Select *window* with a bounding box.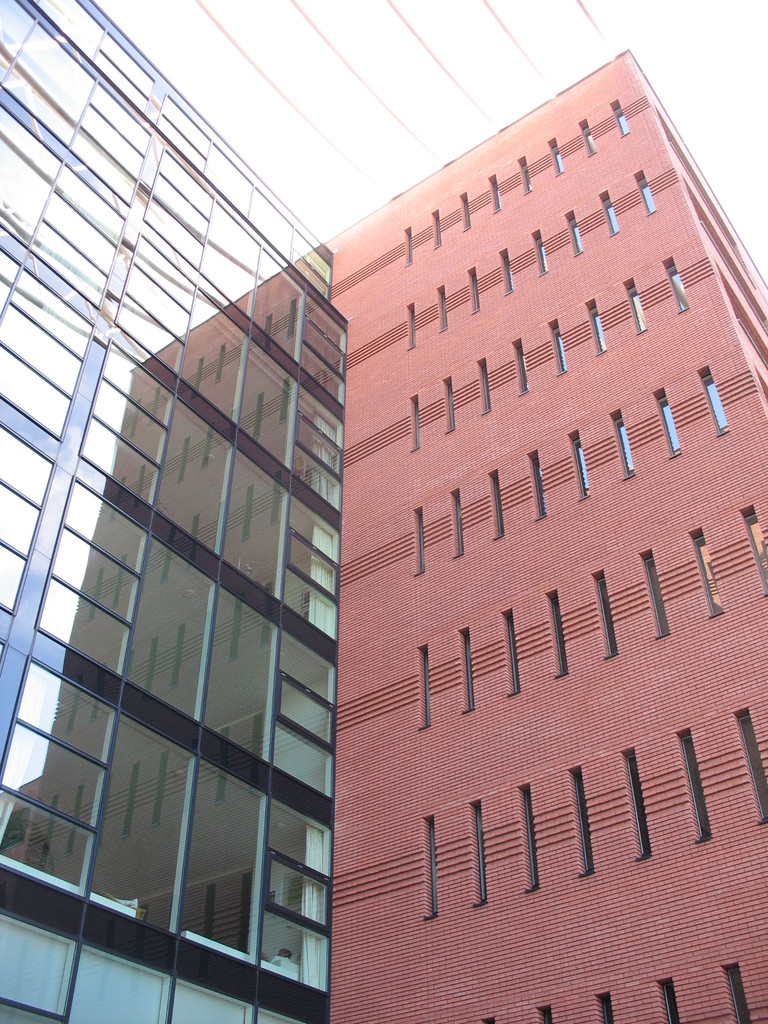
(left=547, top=328, right=570, bottom=376).
